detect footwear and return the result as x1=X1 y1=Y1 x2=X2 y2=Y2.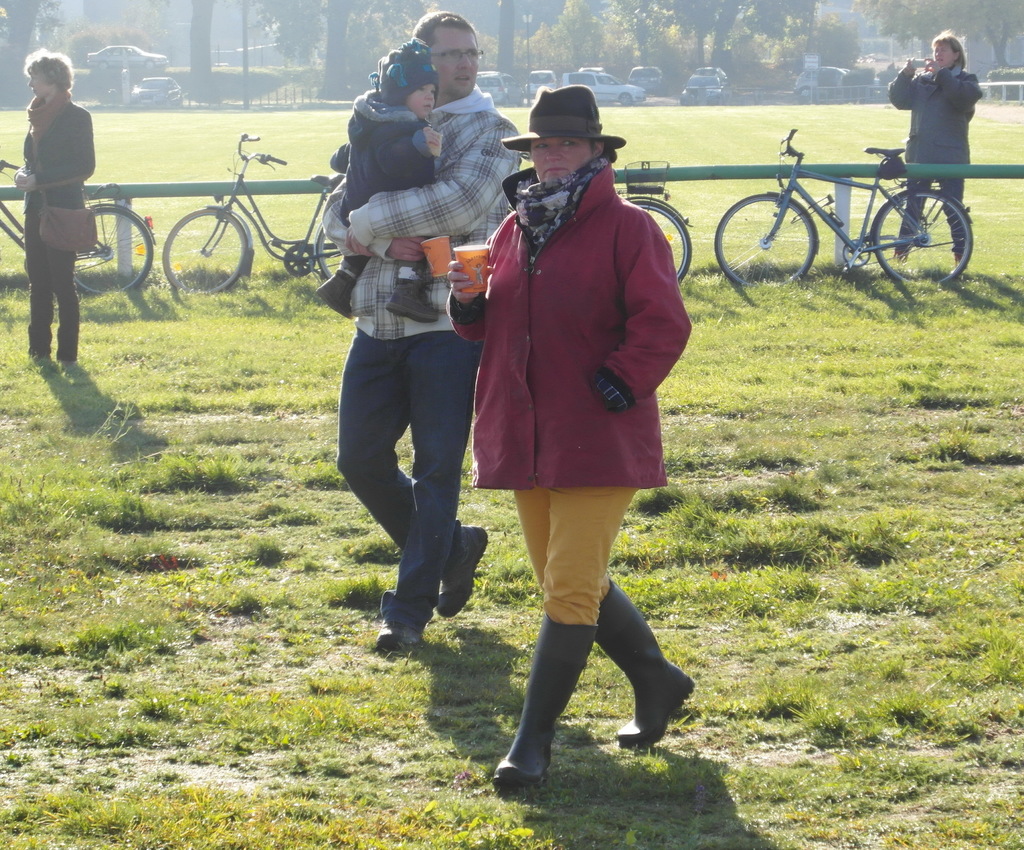
x1=596 y1=587 x2=700 y2=744.
